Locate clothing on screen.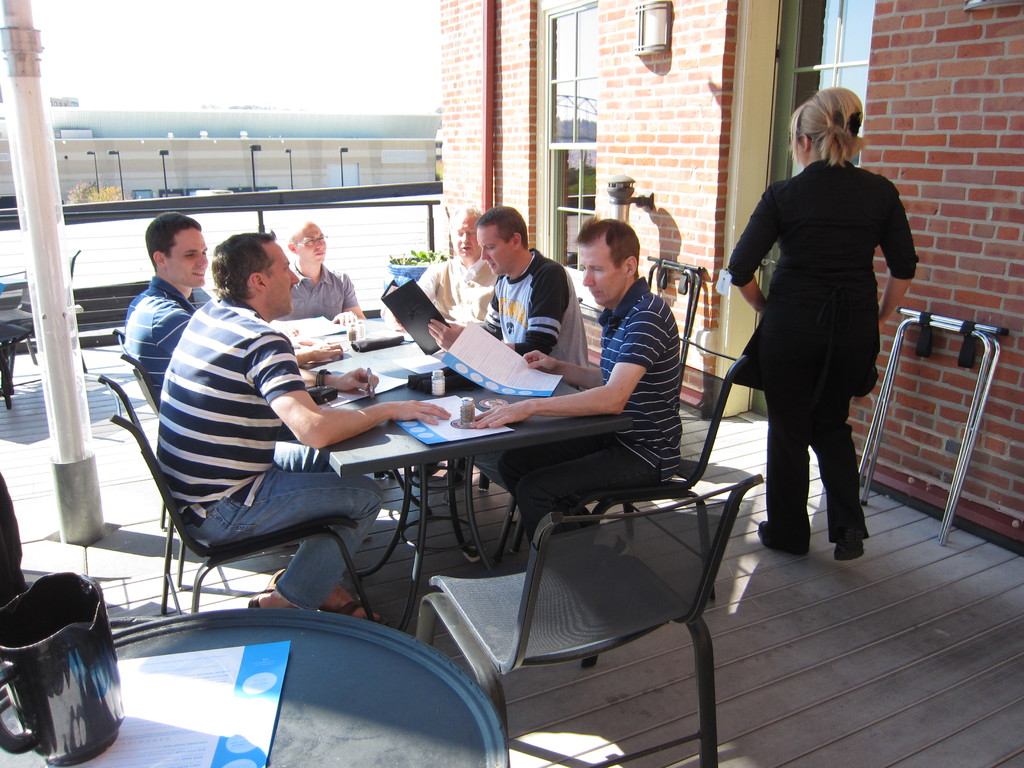
On screen at pyautogui.locateOnScreen(493, 275, 673, 547).
